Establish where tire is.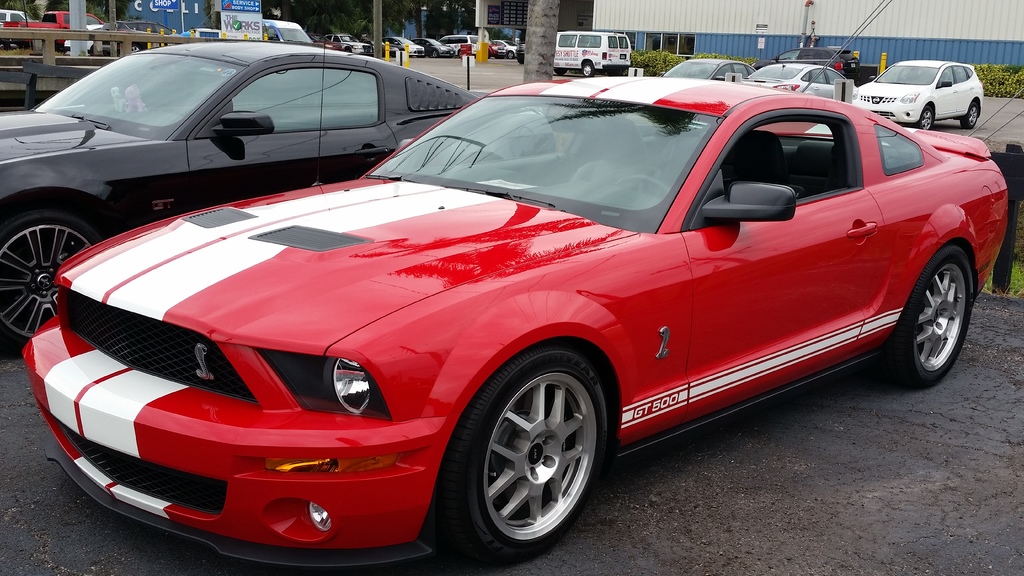
Established at (519,55,526,64).
